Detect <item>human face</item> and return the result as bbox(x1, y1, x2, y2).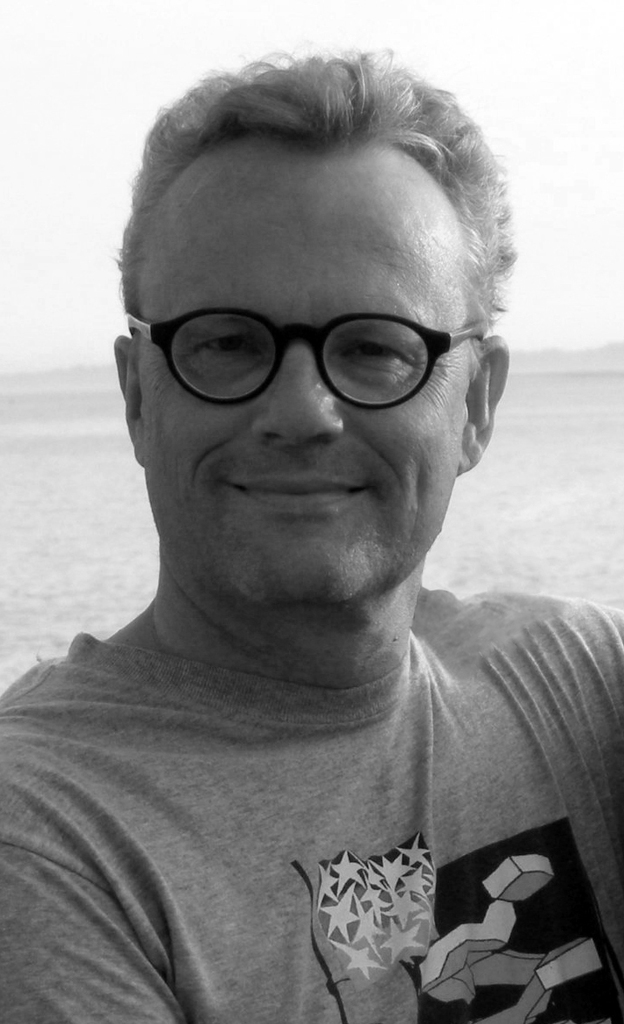
bbox(144, 156, 446, 615).
